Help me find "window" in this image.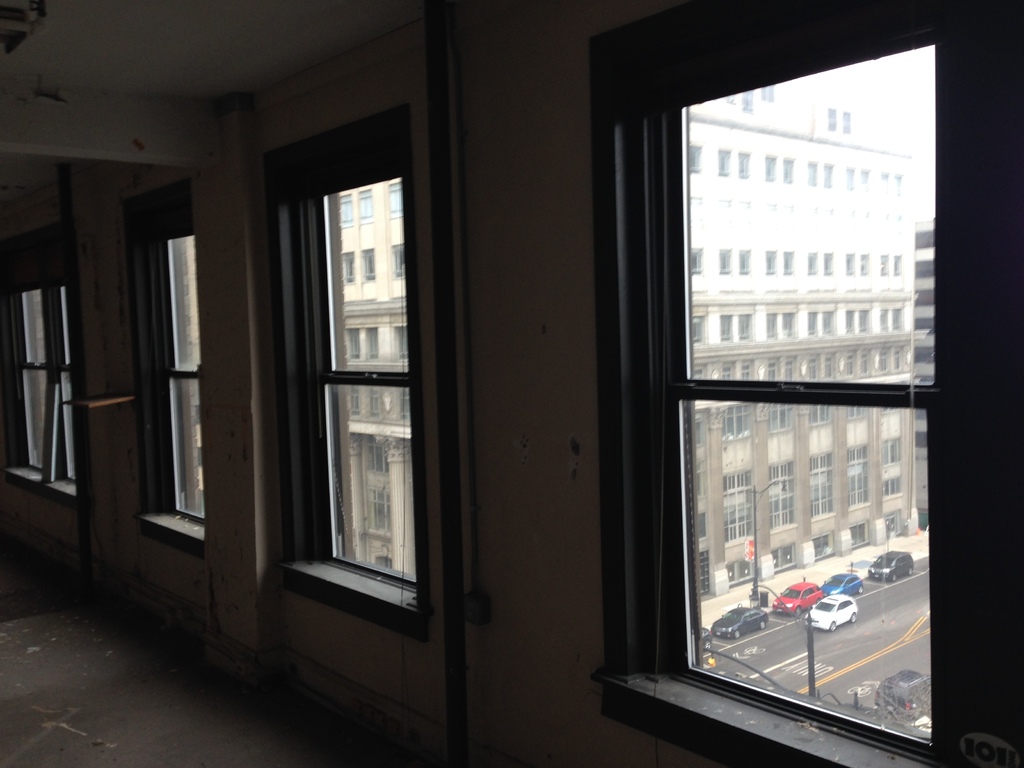
Found it: [737, 314, 753, 341].
